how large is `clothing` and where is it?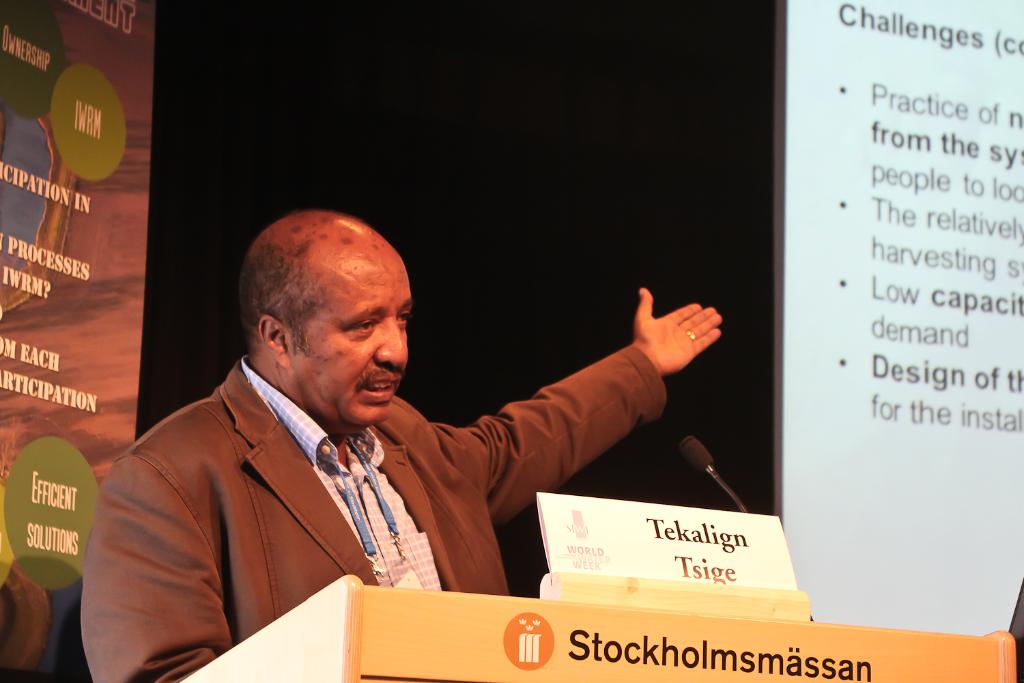
Bounding box: (left=79, top=365, right=666, bottom=682).
